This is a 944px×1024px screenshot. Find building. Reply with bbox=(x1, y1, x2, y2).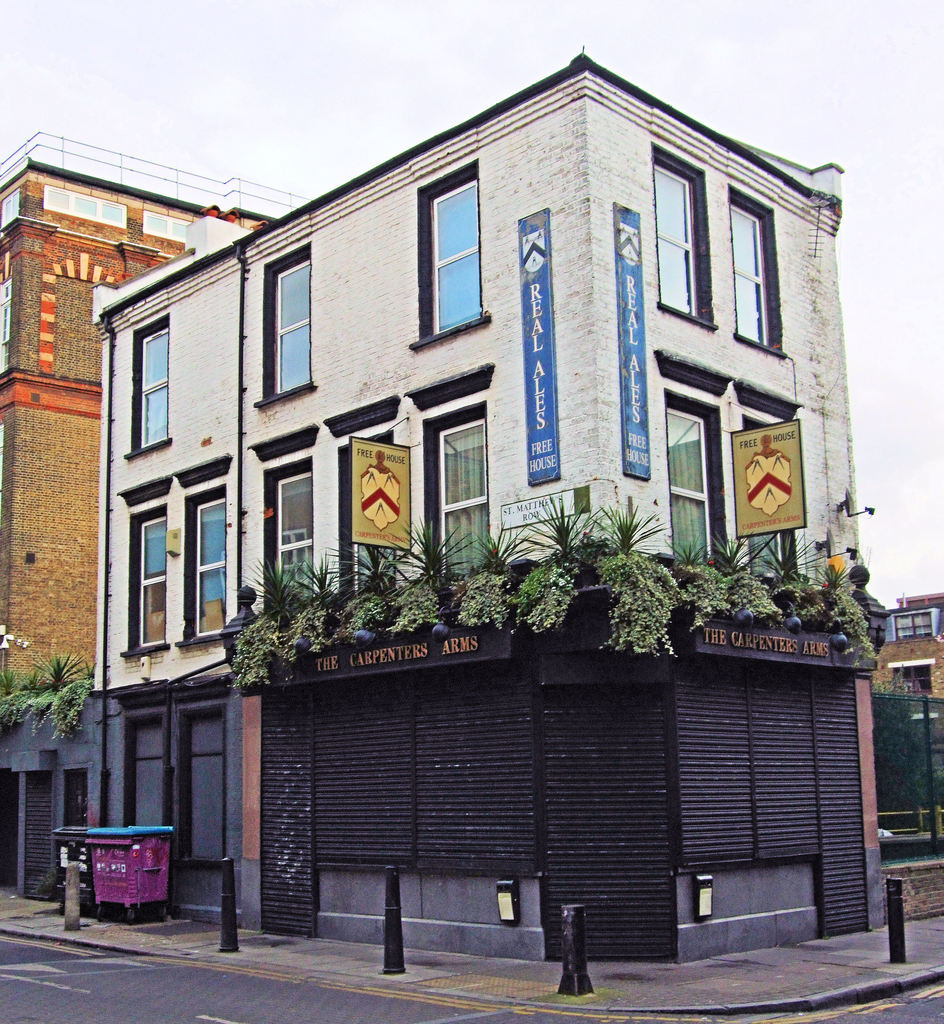
bbox=(866, 594, 943, 918).
